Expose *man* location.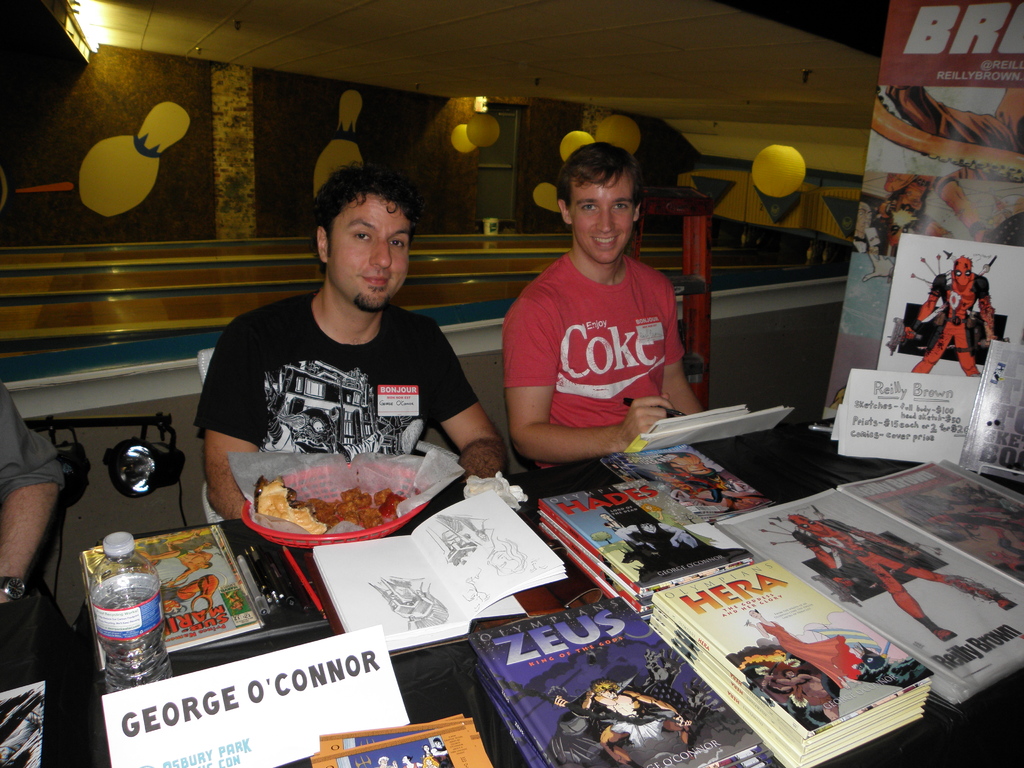
Exposed at 0,375,61,694.
